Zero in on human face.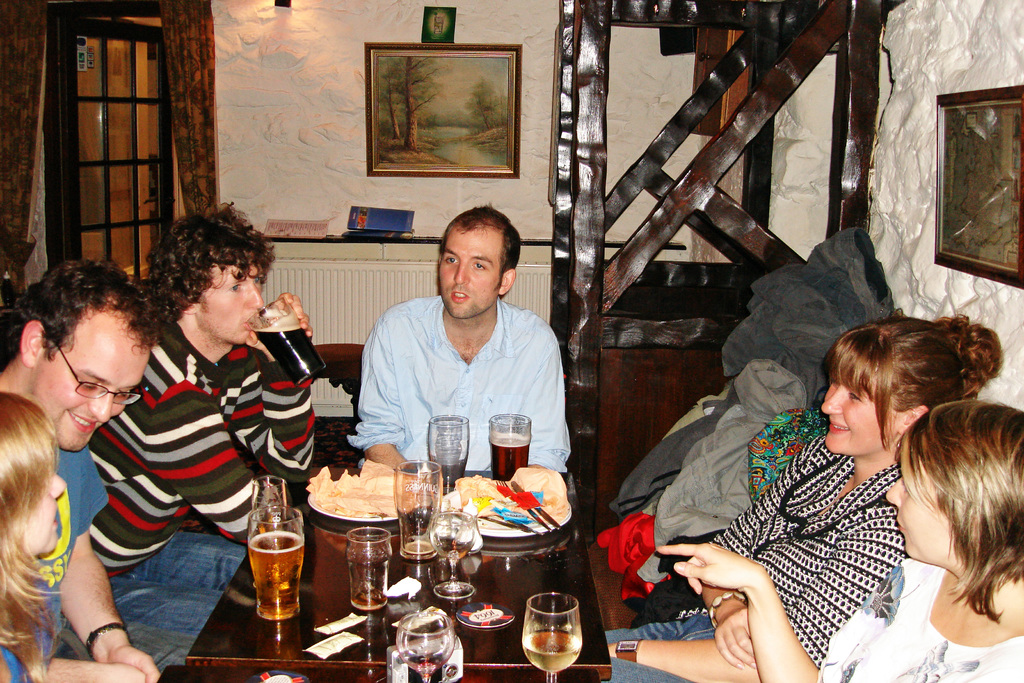
Zeroed in: 818:379:900:457.
